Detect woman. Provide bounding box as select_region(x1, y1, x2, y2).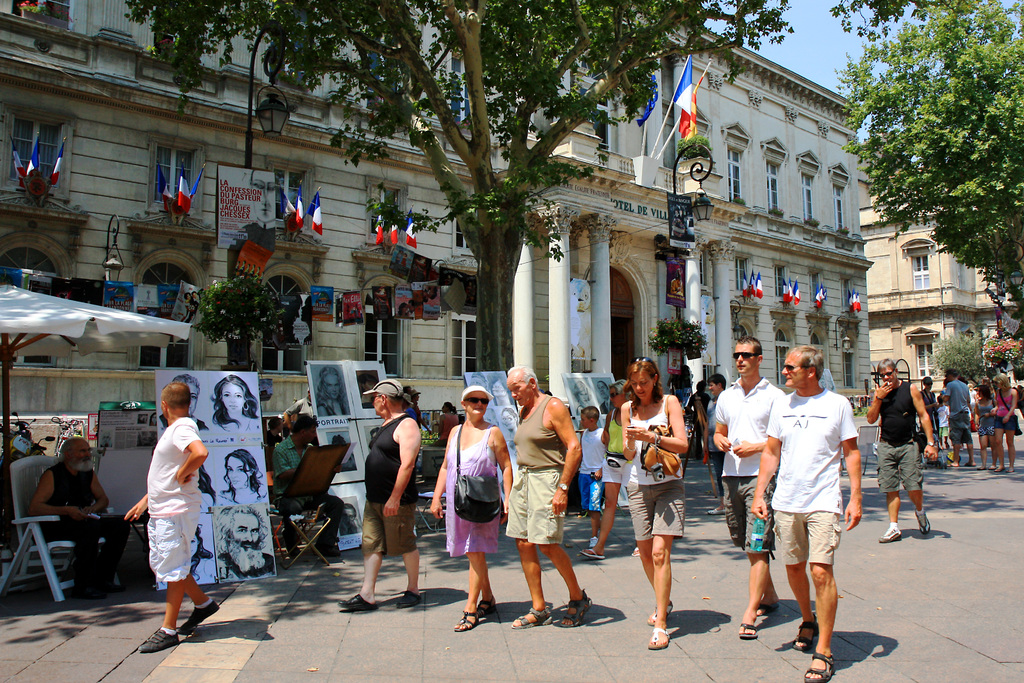
select_region(215, 445, 266, 509).
